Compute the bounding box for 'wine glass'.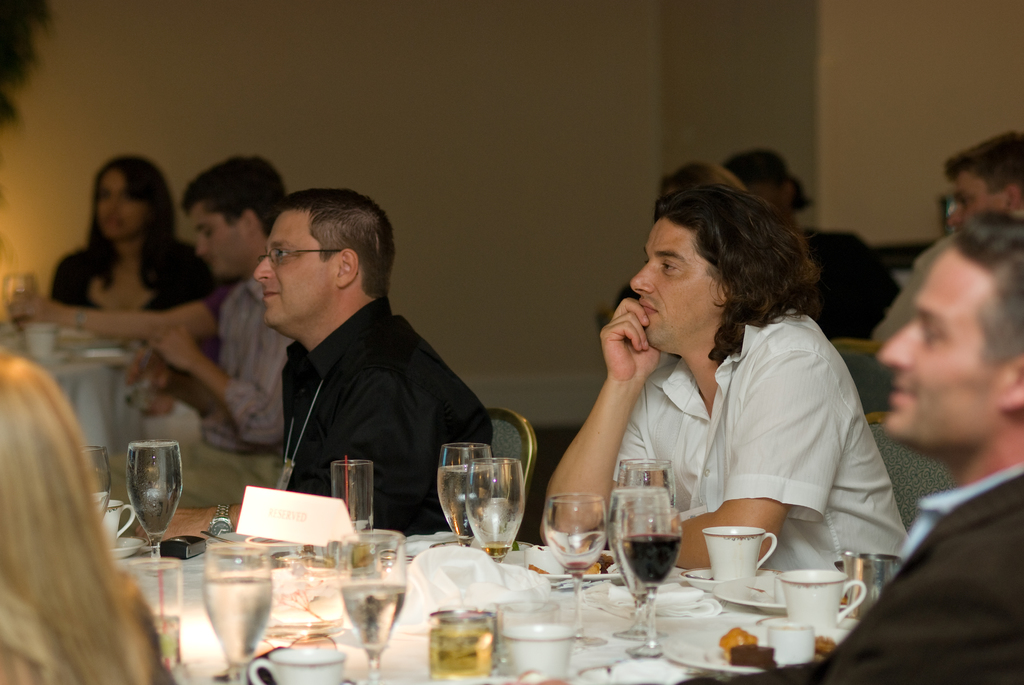
BBox(439, 441, 495, 539).
